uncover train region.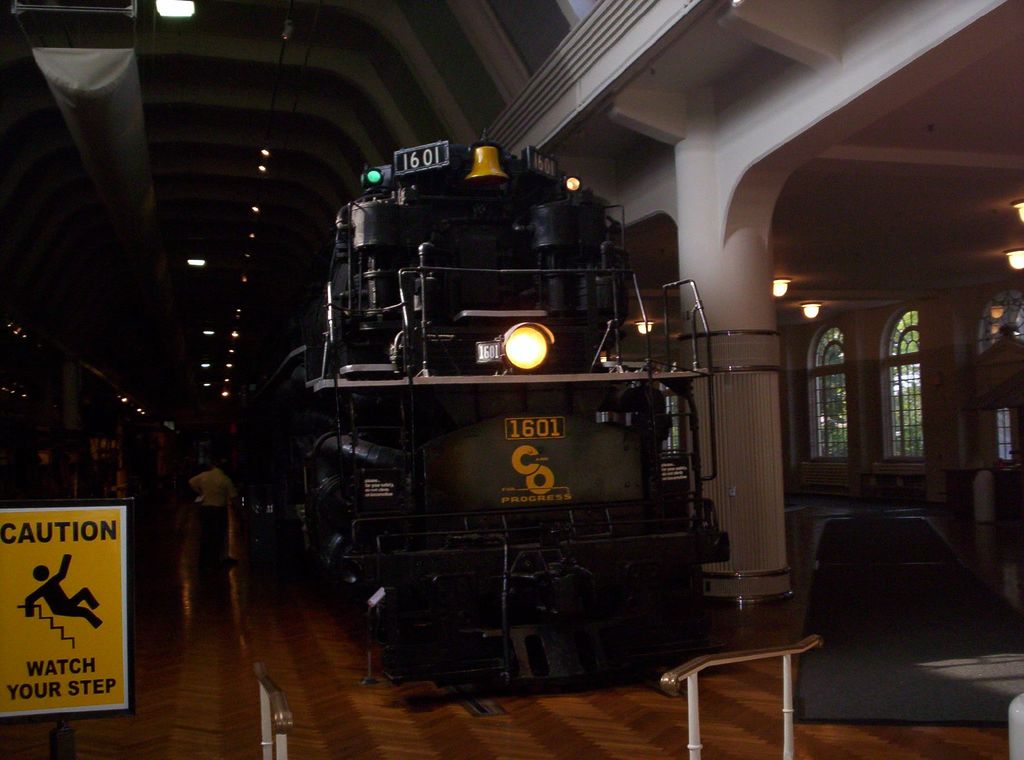
Uncovered: 237:142:729:688.
